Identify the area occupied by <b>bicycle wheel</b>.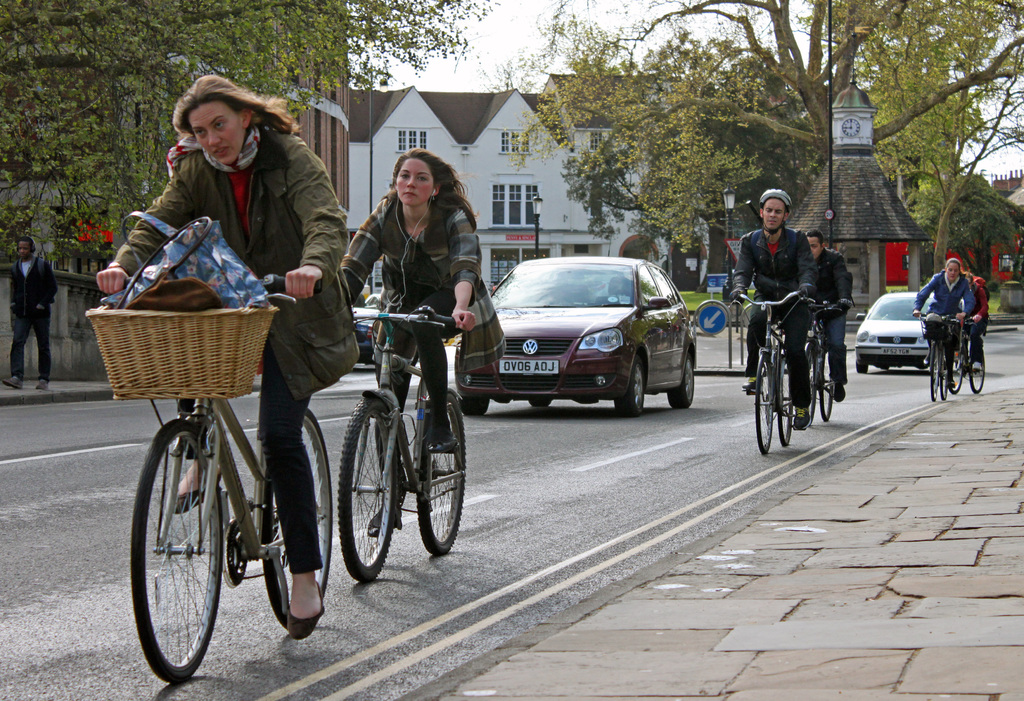
Area: 755/352/775/453.
